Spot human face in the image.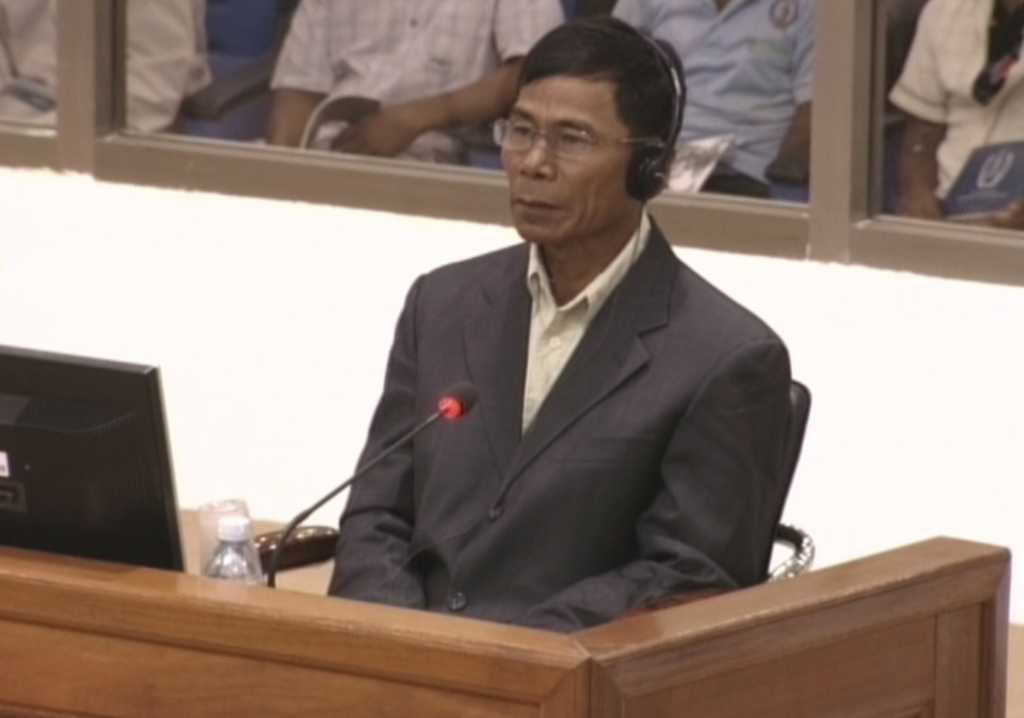
human face found at [x1=501, y1=79, x2=633, y2=243].
